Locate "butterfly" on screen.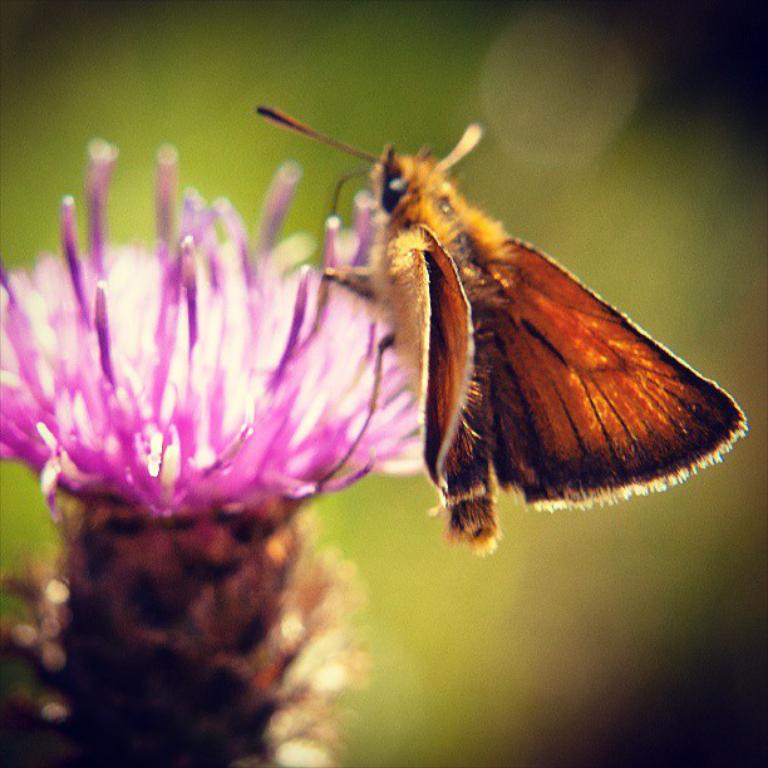
On screen at 269 87 758 546.
